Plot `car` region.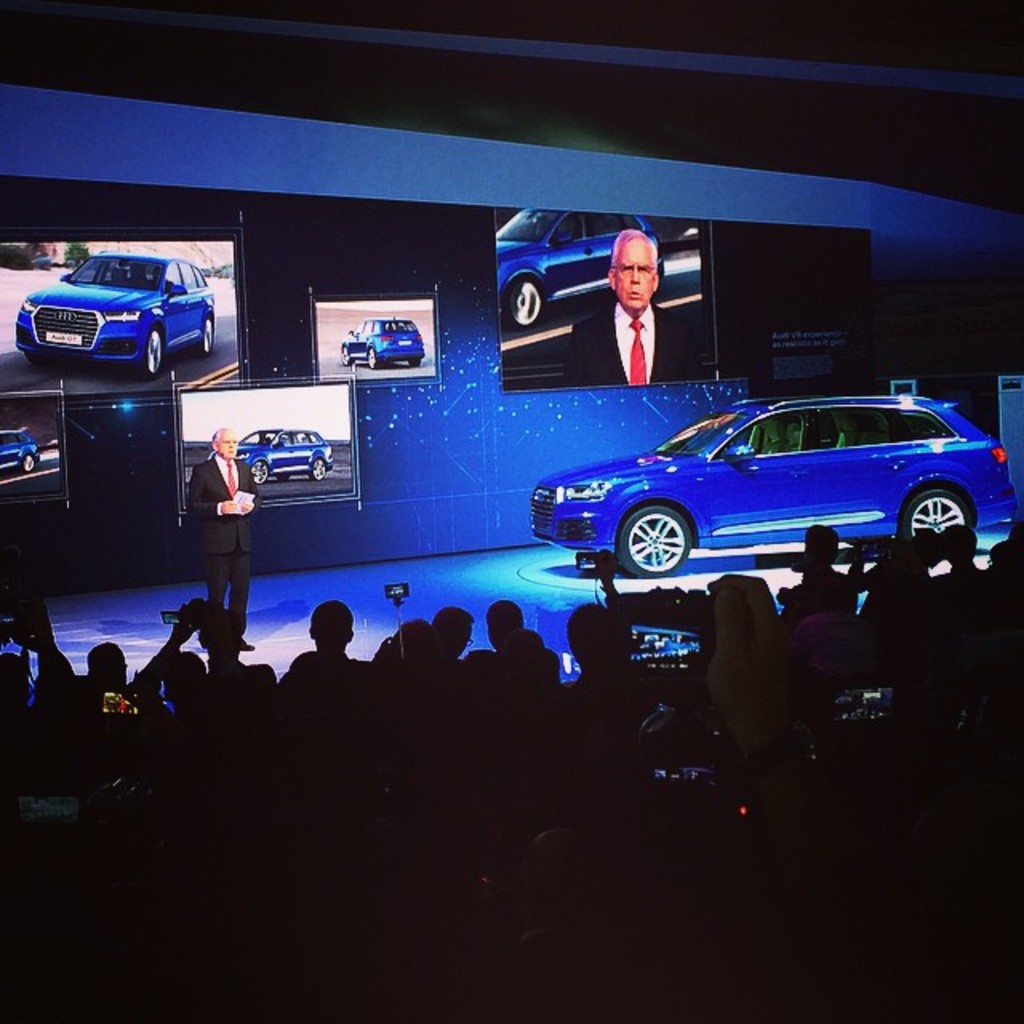
Plotted at (x1=16, y1=251, x2=219, y2=378).
